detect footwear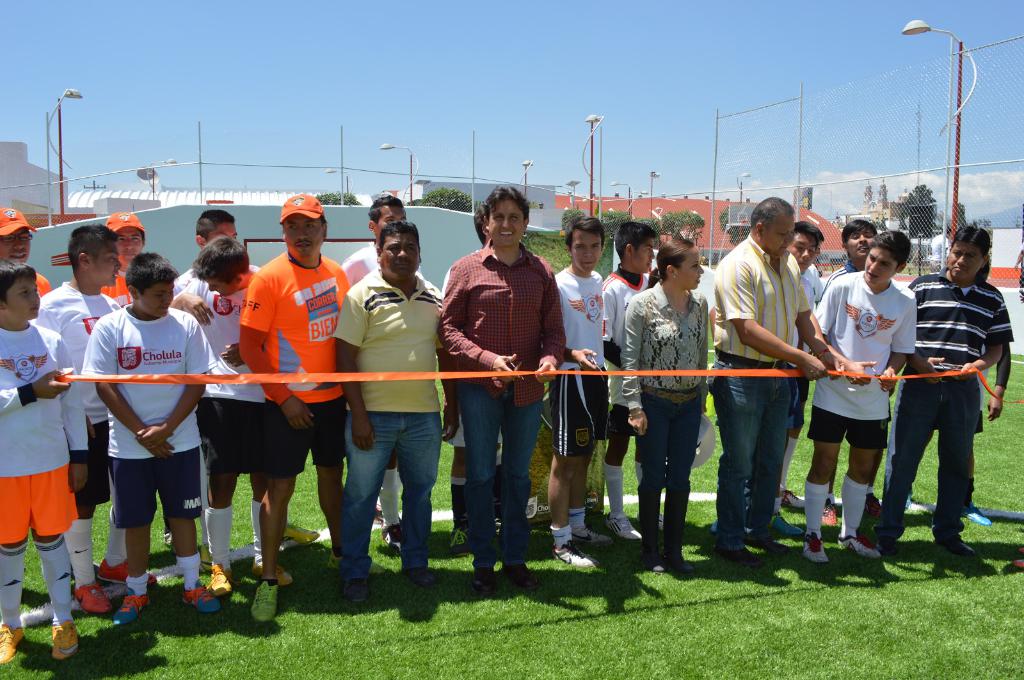
644 547 668 573
